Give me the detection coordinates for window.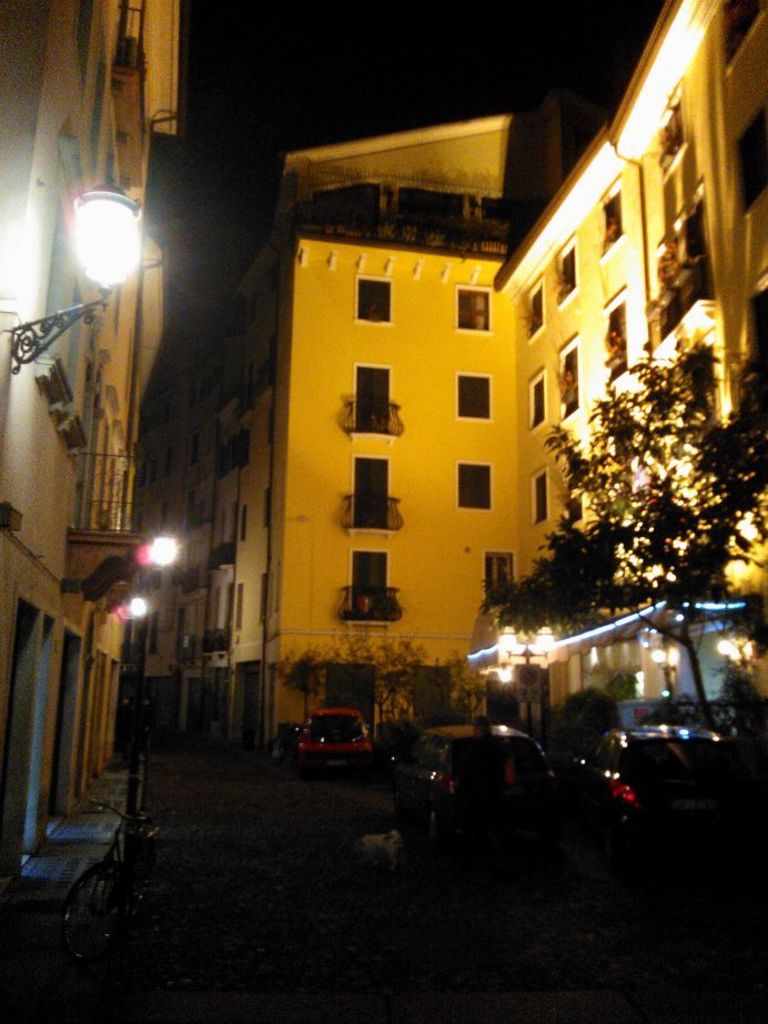
(483,551,518,602).
